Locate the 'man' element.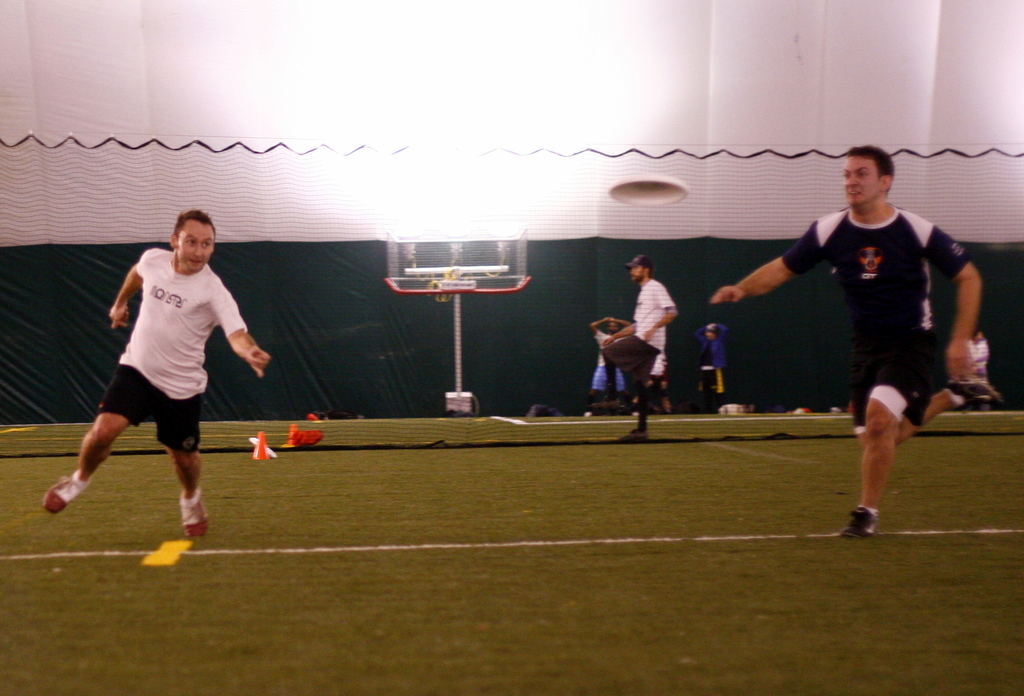
Element bbox: l=604, t=253, r=682, b=442.
